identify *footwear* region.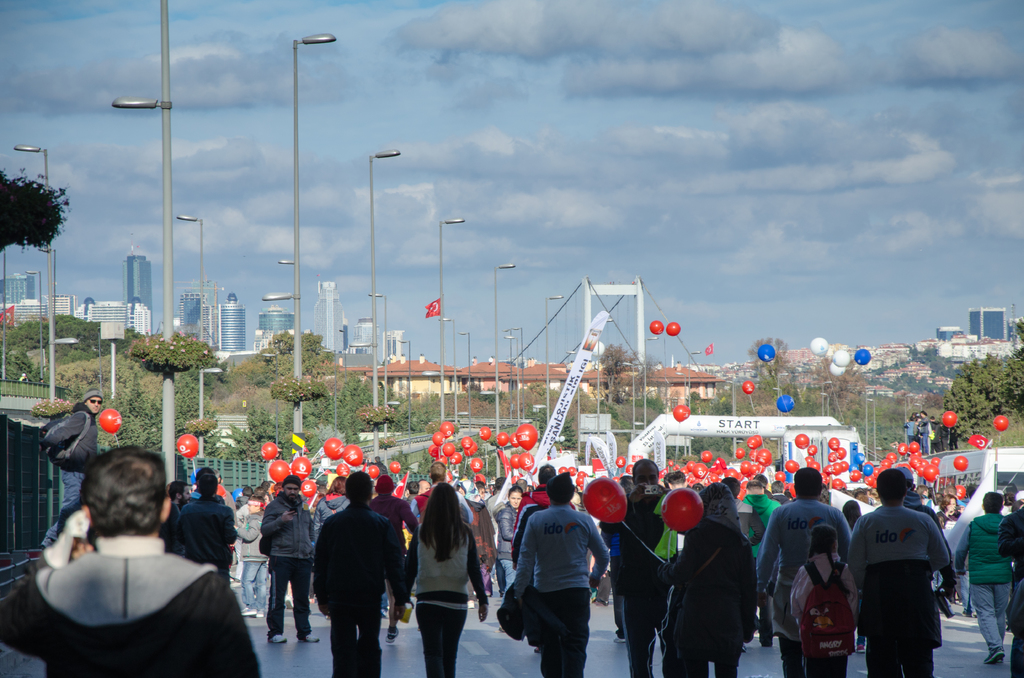
Region: detection(985, 645, 1004, 665).
